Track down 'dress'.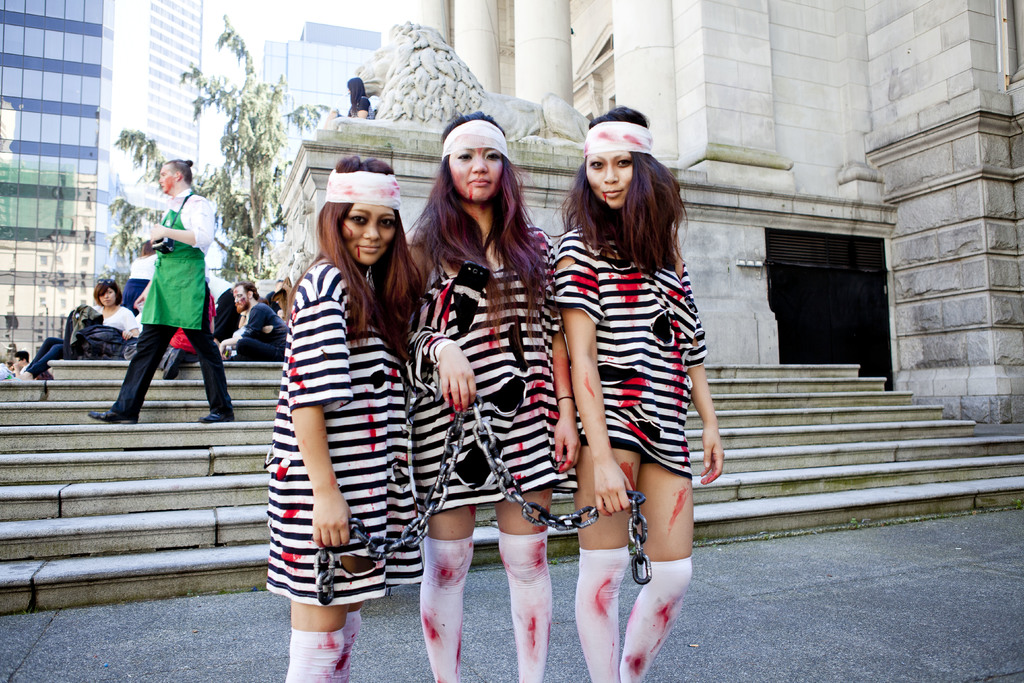
Tracked to (left=261, top=263, right=424, bottom=602).
